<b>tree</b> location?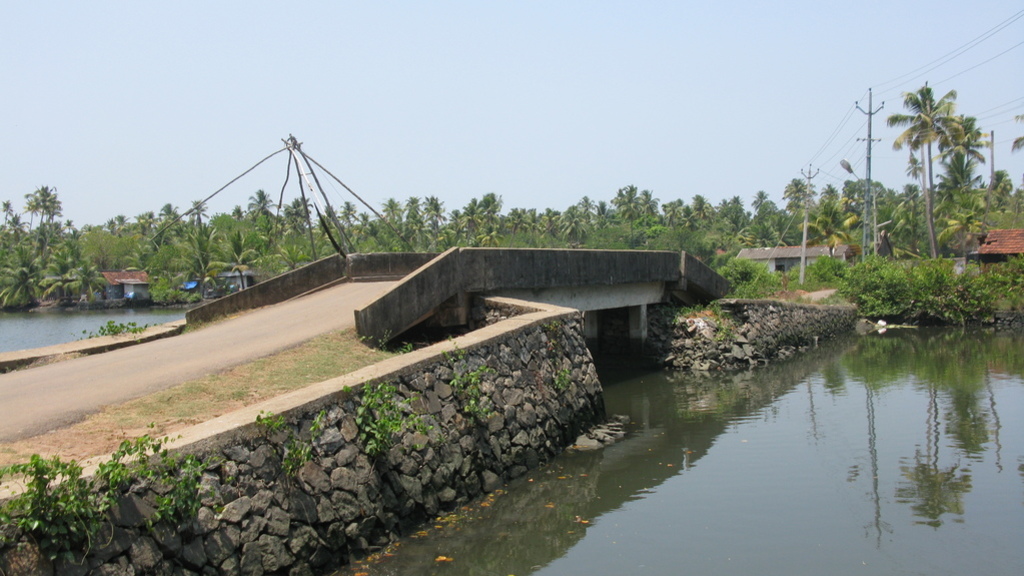
x1=778 y1=175 x2=816 y2=218
